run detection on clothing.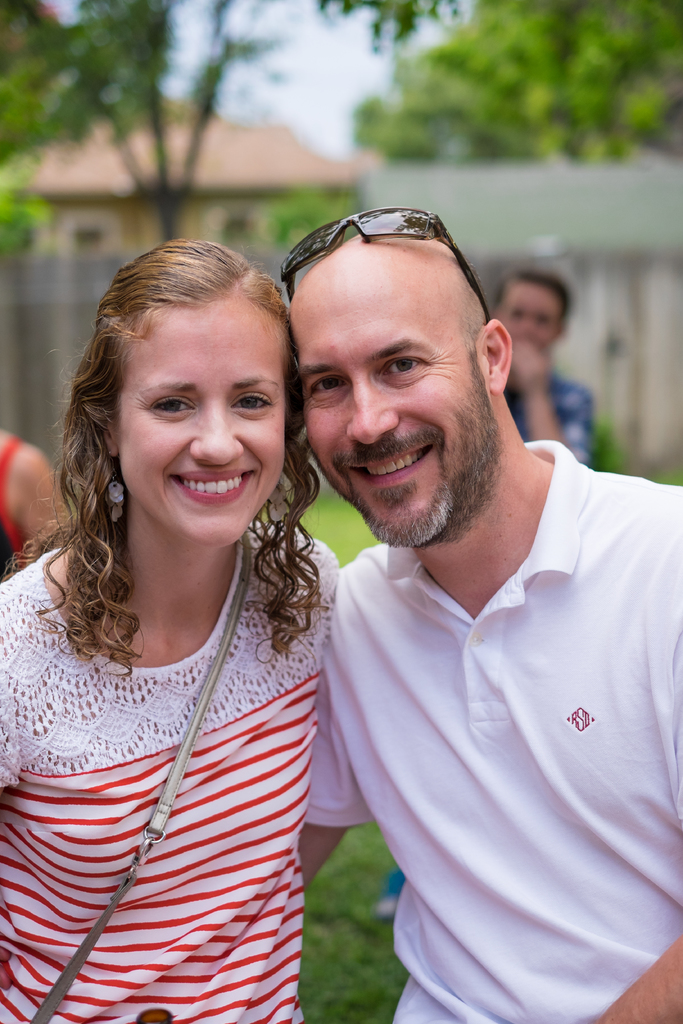
Result: 295 444 682 1023.
